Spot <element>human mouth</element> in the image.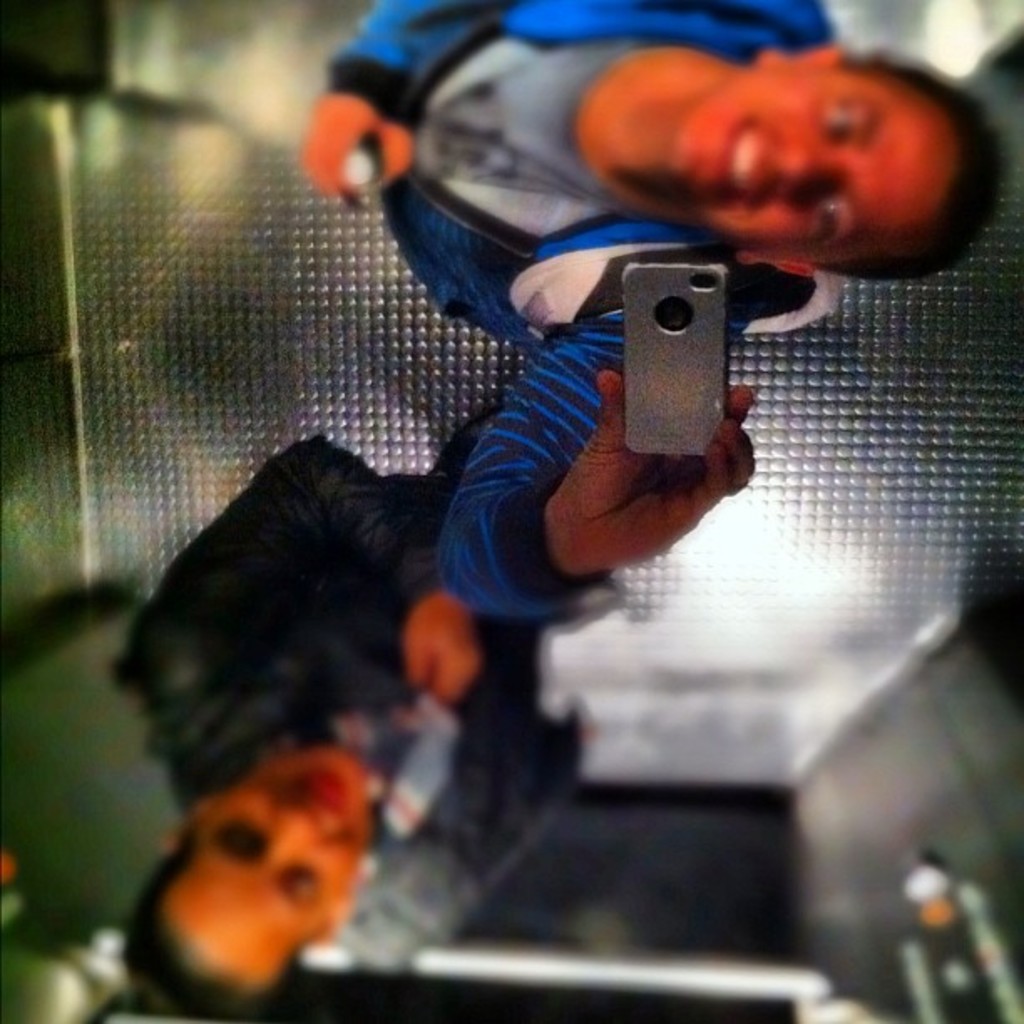
<element>human mouth</element> found at (left=308, top=783, right=346, bottom=822).
